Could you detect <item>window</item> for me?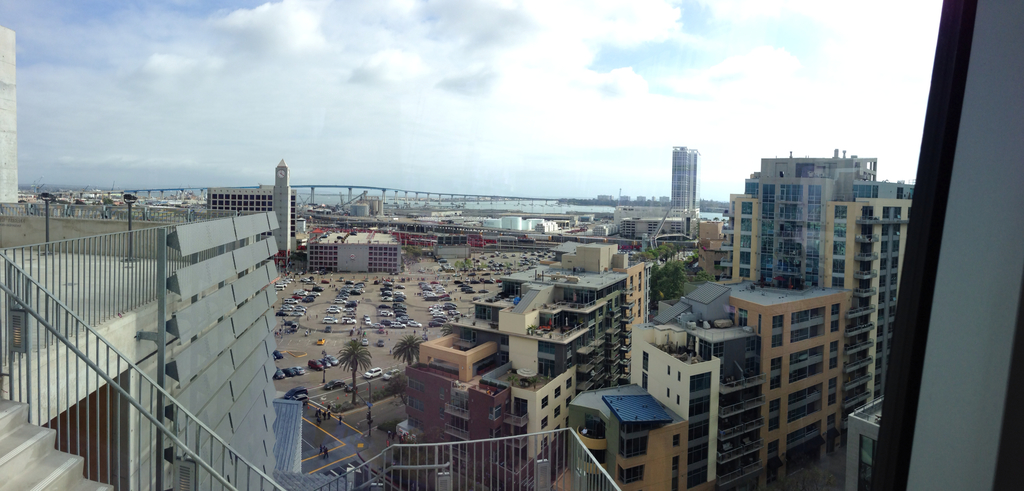
Detection result: [x1=774, y1=335, x2=783, y2=349].
